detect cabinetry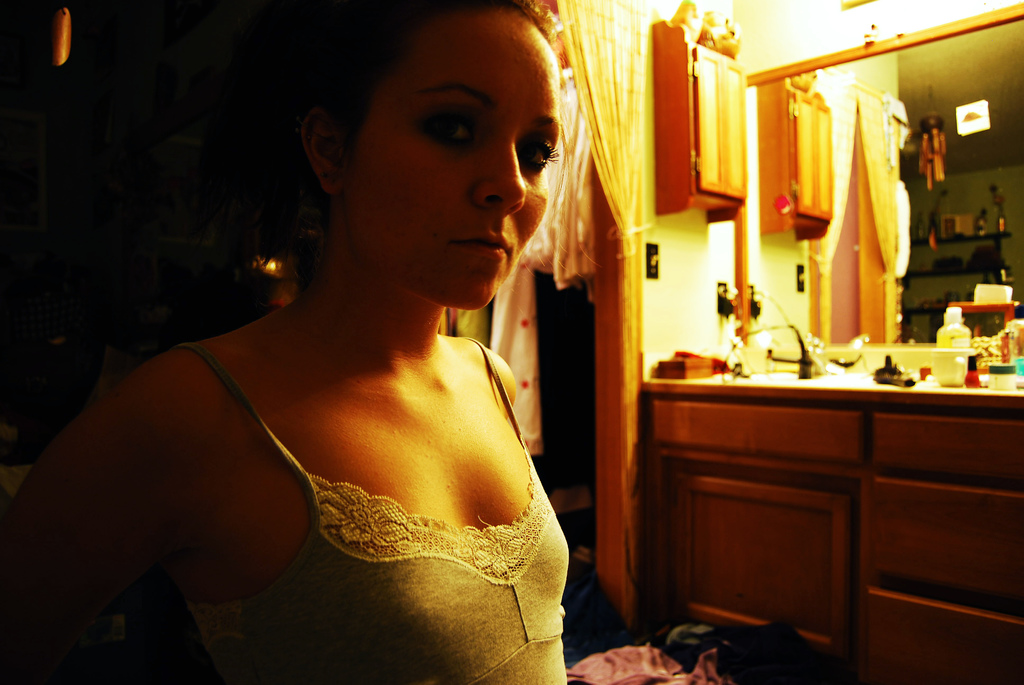
611 304 1002 665
